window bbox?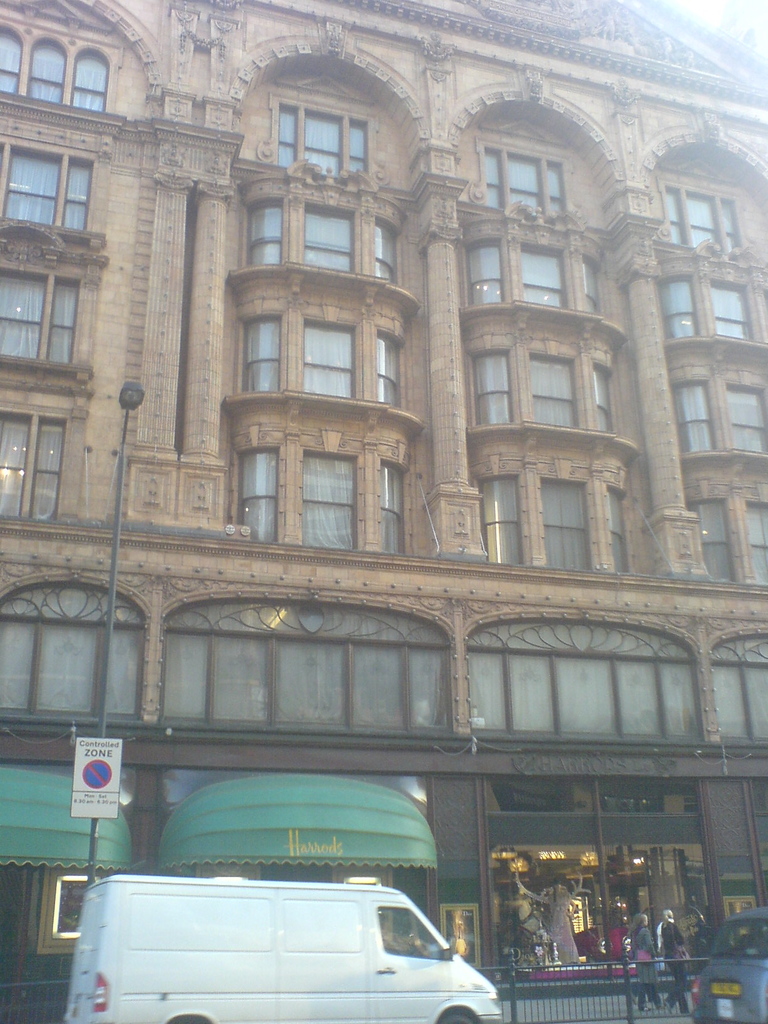
detection(468, 355, 620, 436)
